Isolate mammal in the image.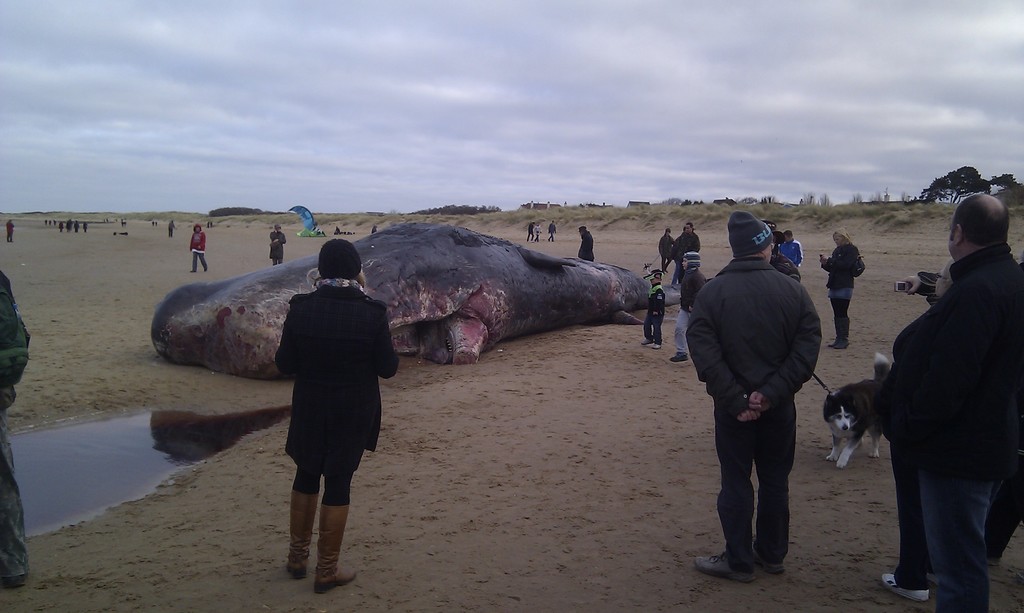
Isolated region: select_region(673, 249, 709, 363).
